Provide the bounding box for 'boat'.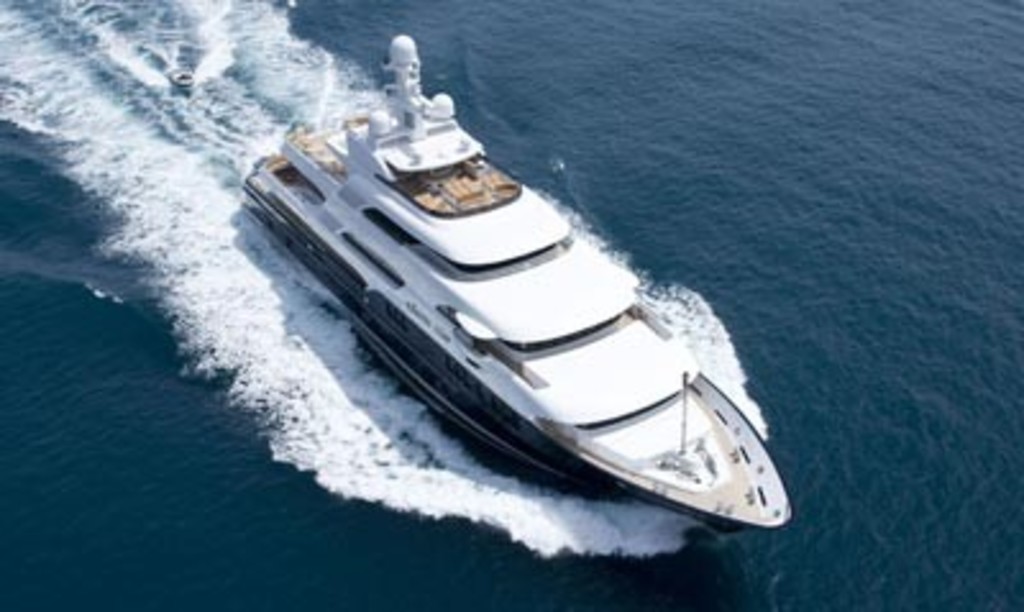
crop(233, 74, 799, 504).
